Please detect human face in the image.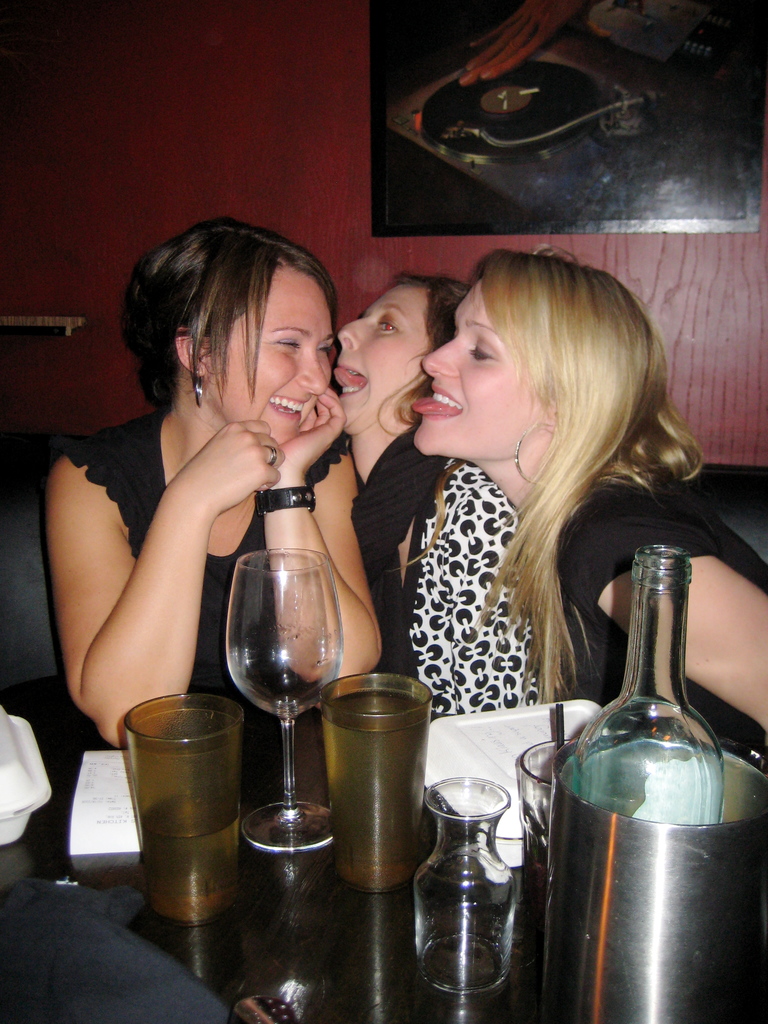
bbox=[331, 284, 431, 438].
